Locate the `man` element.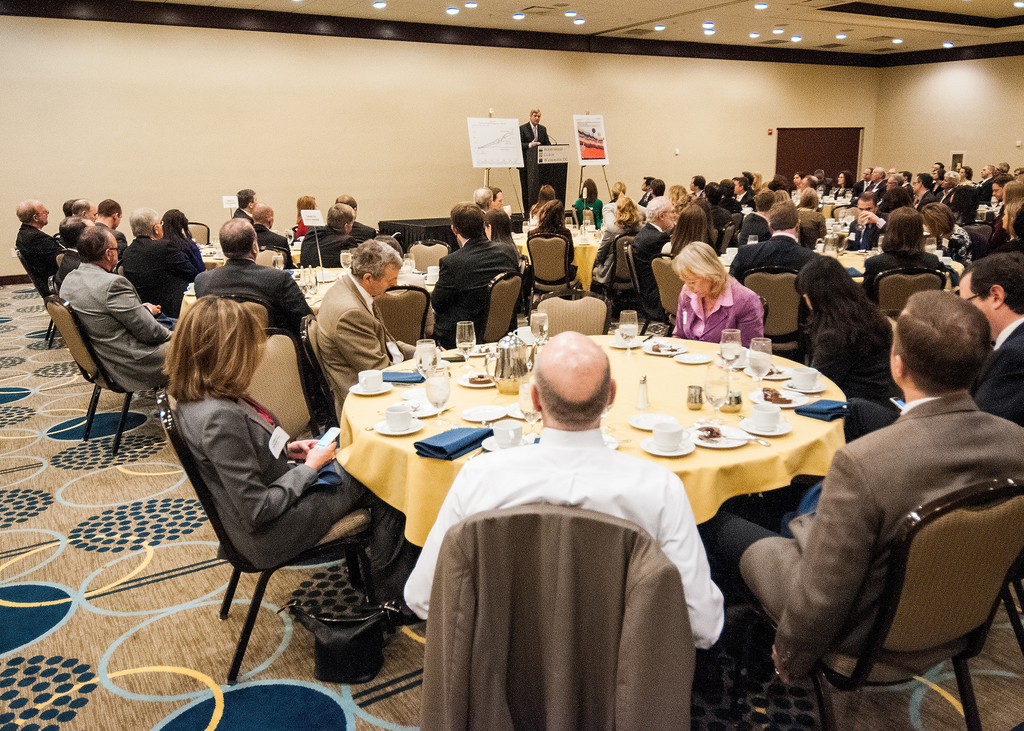
Element bbox: box=[707, 180, 731, 229].
